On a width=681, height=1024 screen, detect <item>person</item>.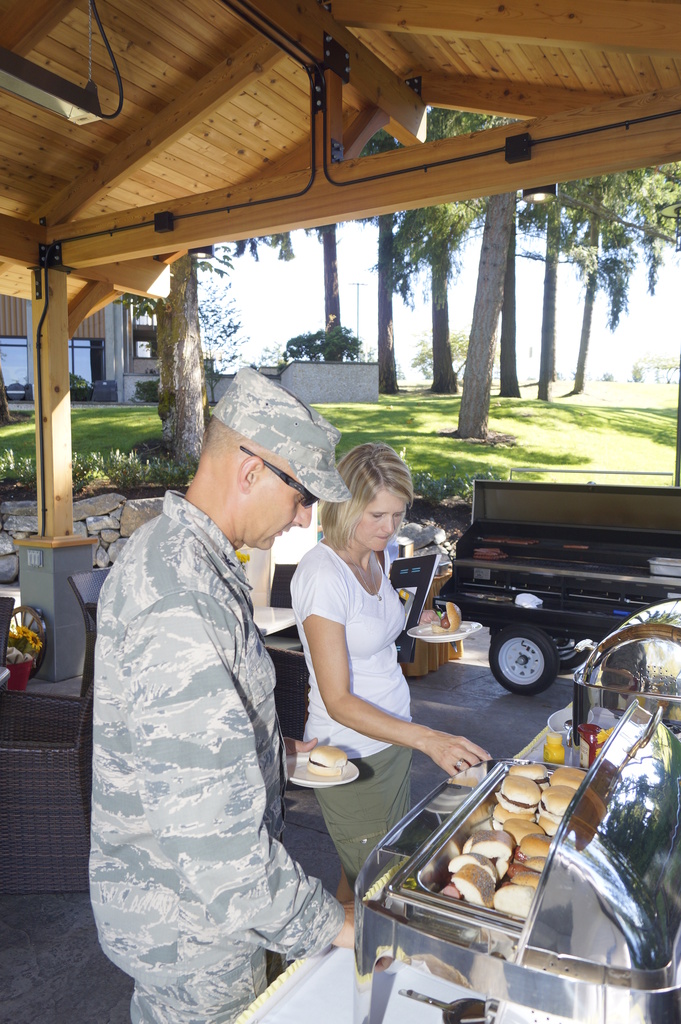
box(285, 438, 497, 906).
